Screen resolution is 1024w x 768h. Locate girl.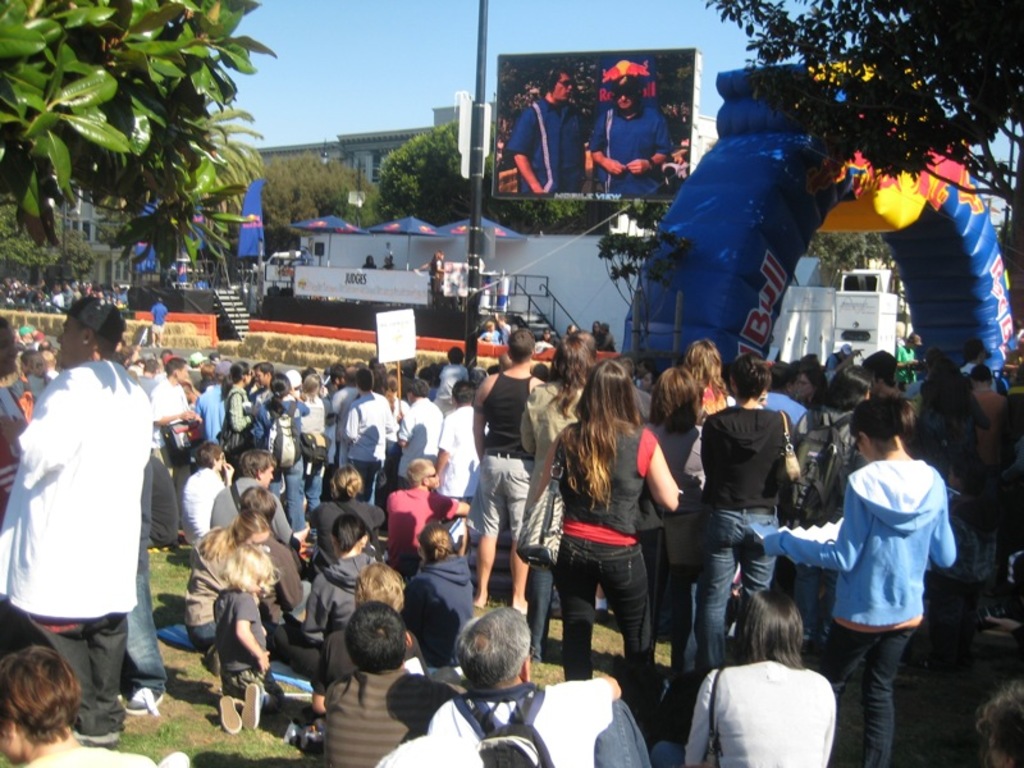
x1=191 y1=532 x2=262 y2=731.
